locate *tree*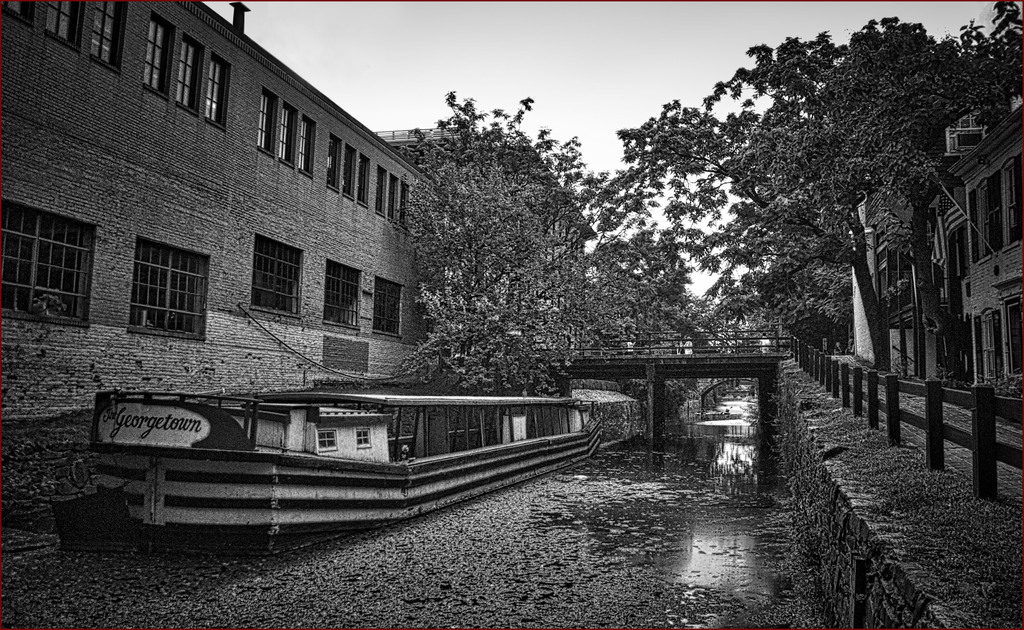
l=614, t=24, r=976, b=366
